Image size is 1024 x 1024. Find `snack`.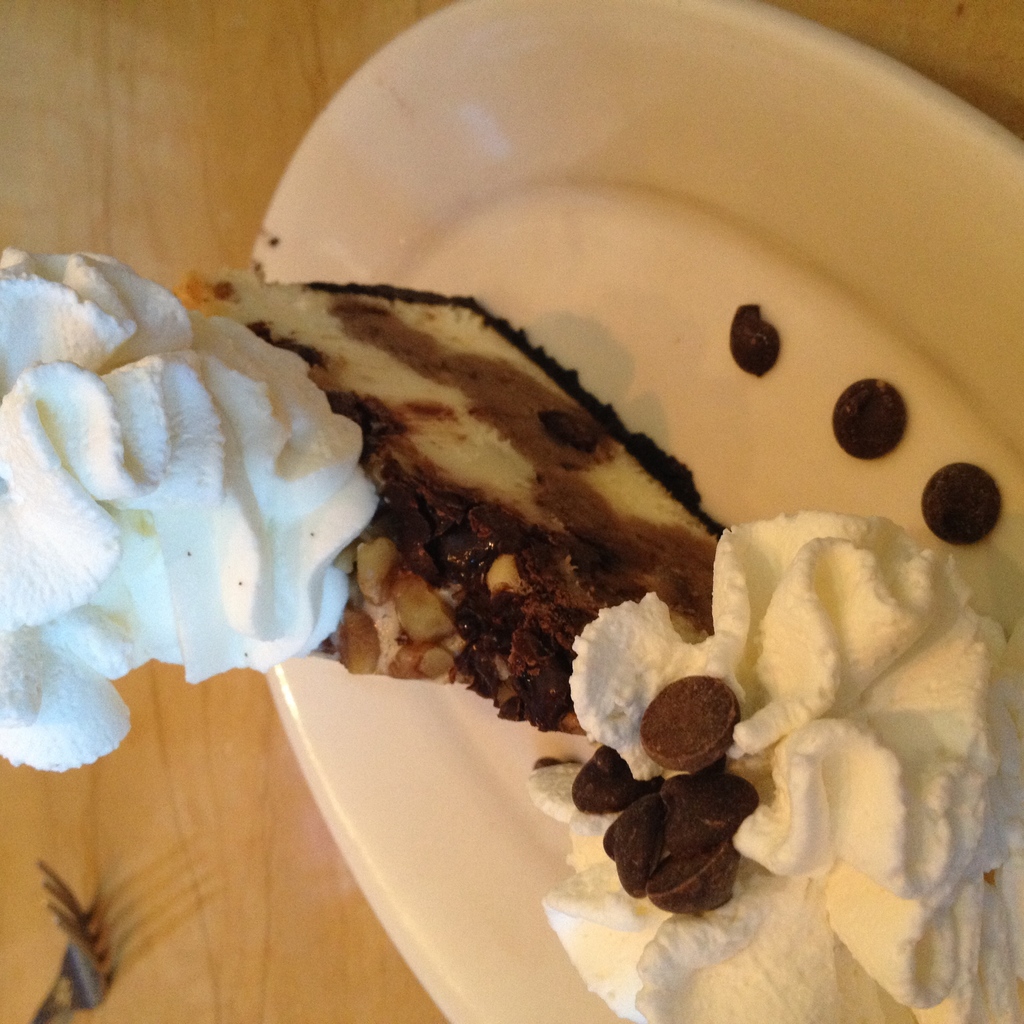
l=922, t=467, r=1012, b=541.
